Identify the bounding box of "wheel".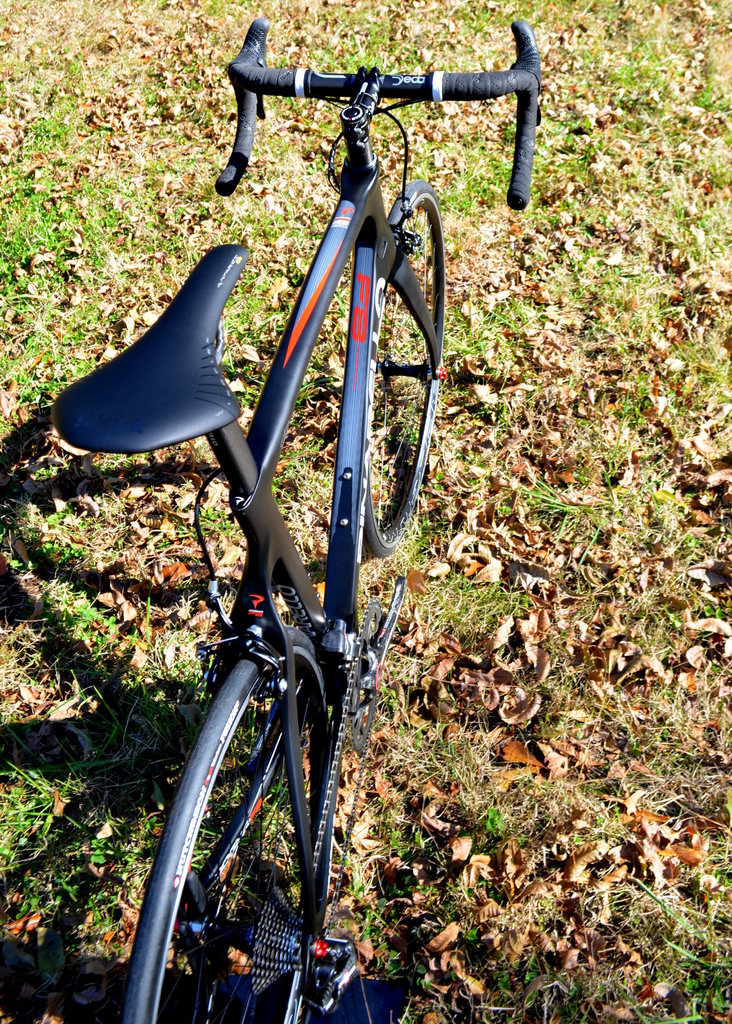
147/612/364/1010.
